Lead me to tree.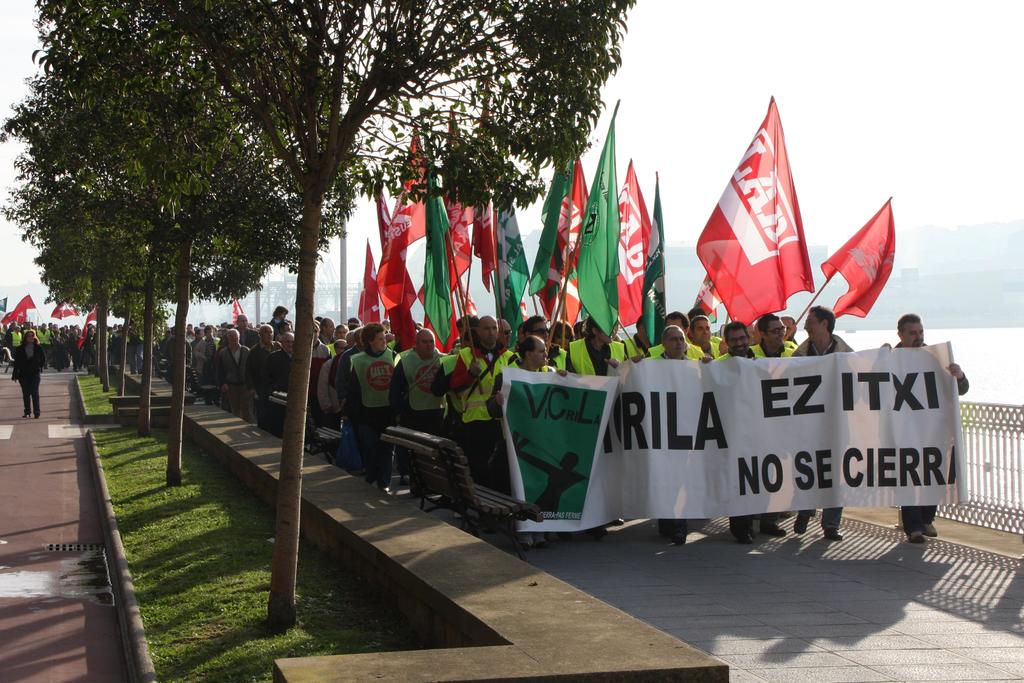
Lead to (107,0,643,625).
